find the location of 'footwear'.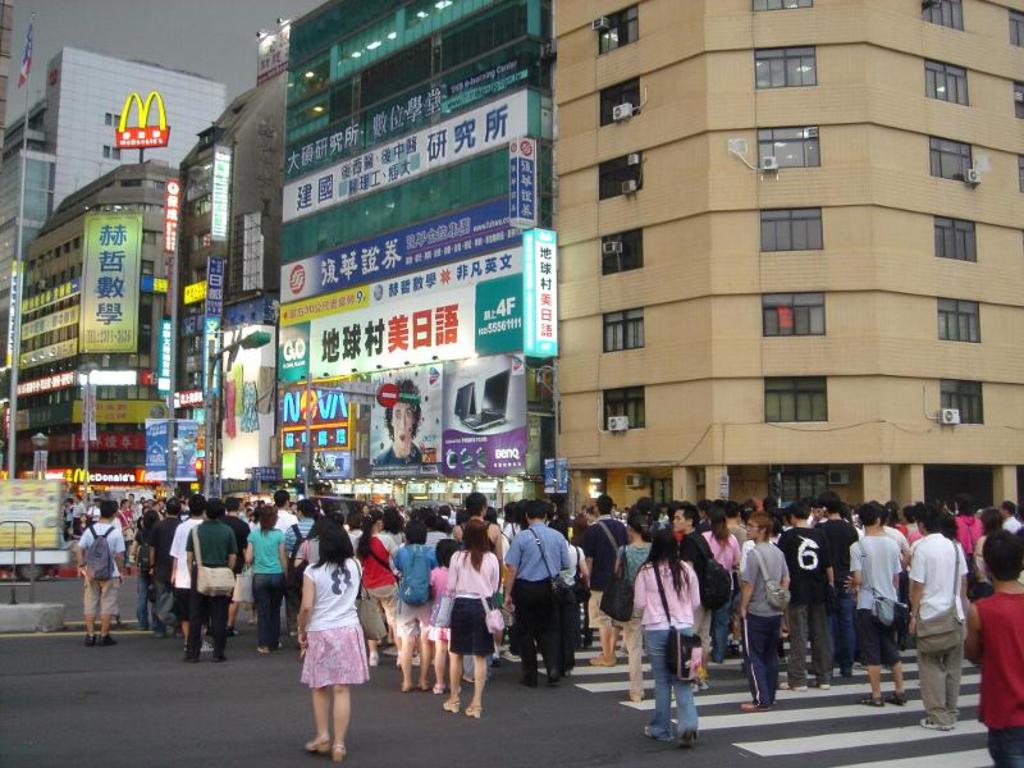
Location: detection(183, 639, 201, 658).
